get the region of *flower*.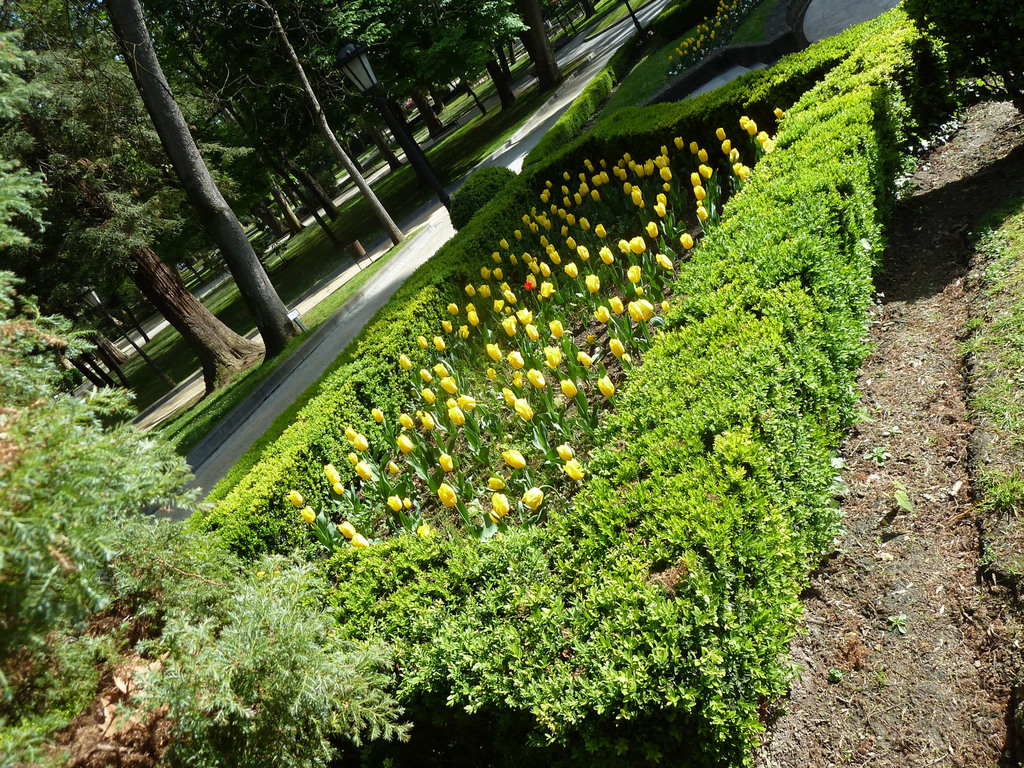
447, 303, 458, 313.
